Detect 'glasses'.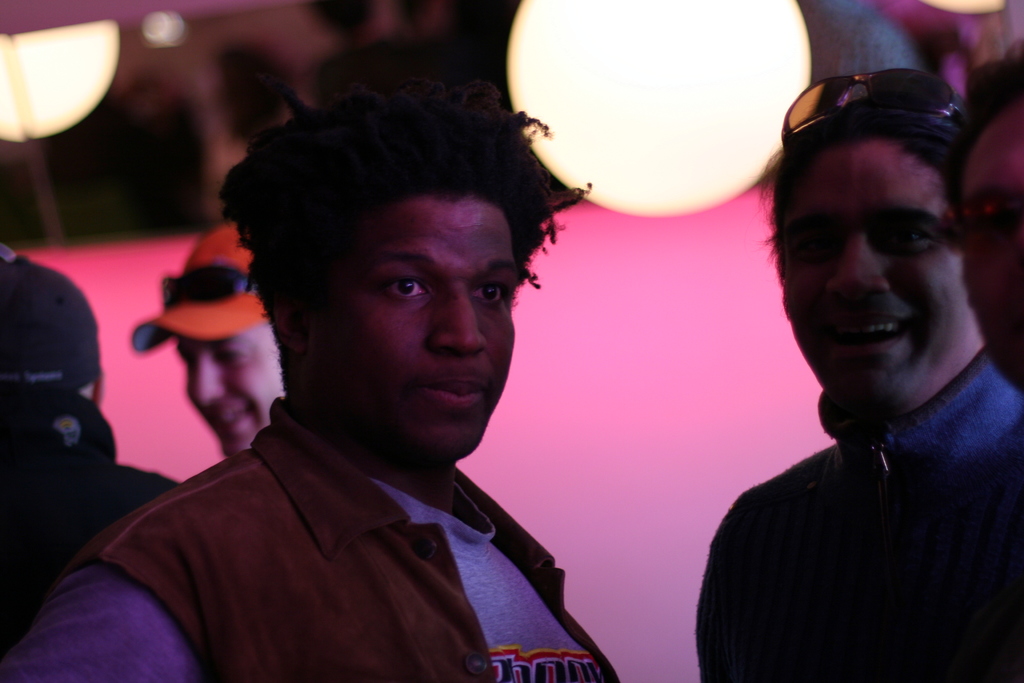
Detected at 156/255/268/313.
